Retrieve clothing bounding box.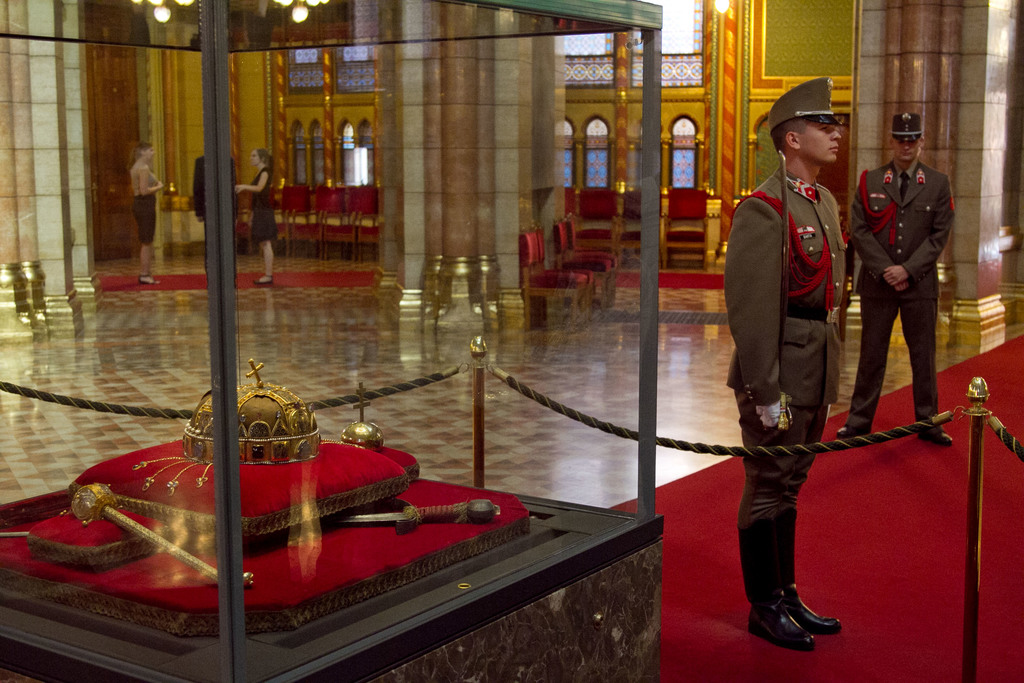
Bounding box: 857,128,964,422.
